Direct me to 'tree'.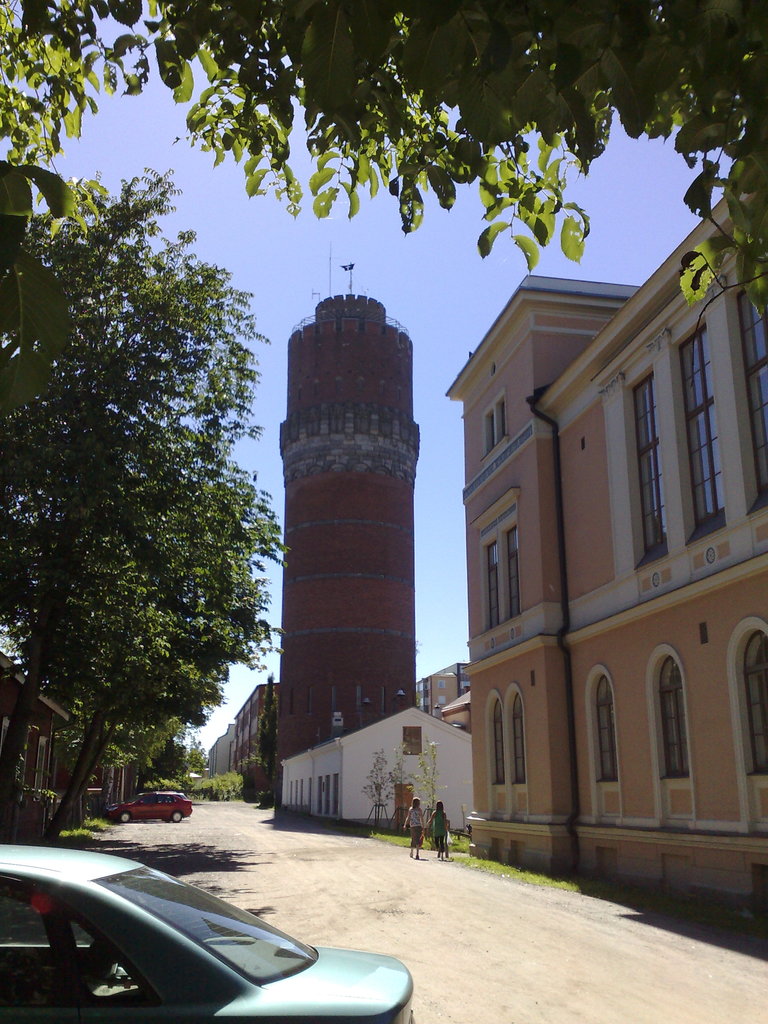
Direction: {"left": 129, "top": 712, "right": 191, "bottom": 794}.
